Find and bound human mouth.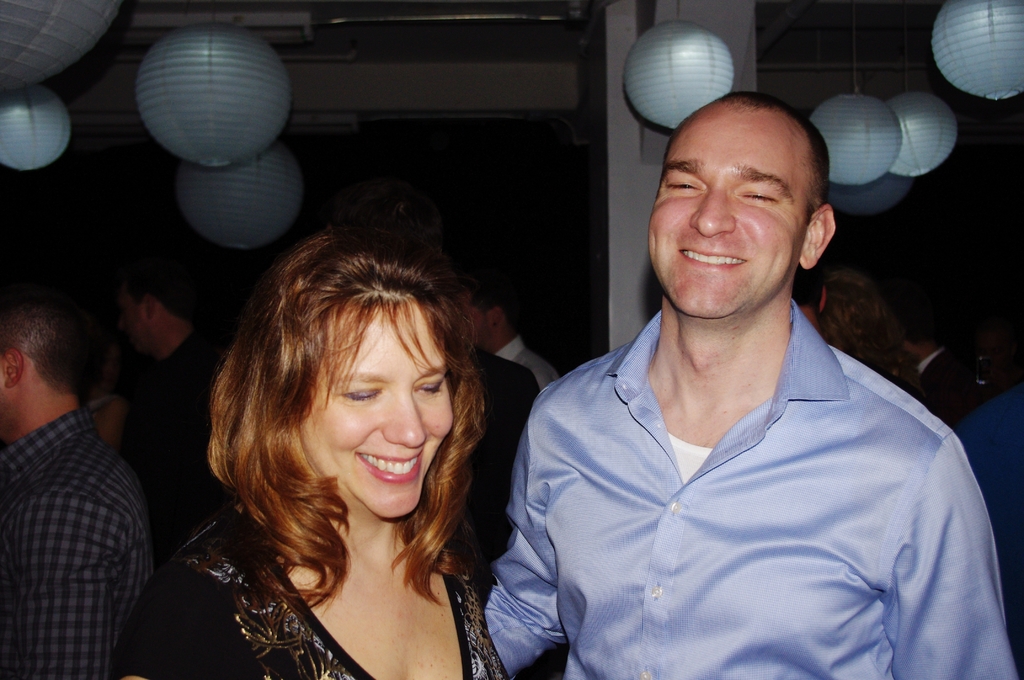
Bound: crop(351, 449, 421, 490).
